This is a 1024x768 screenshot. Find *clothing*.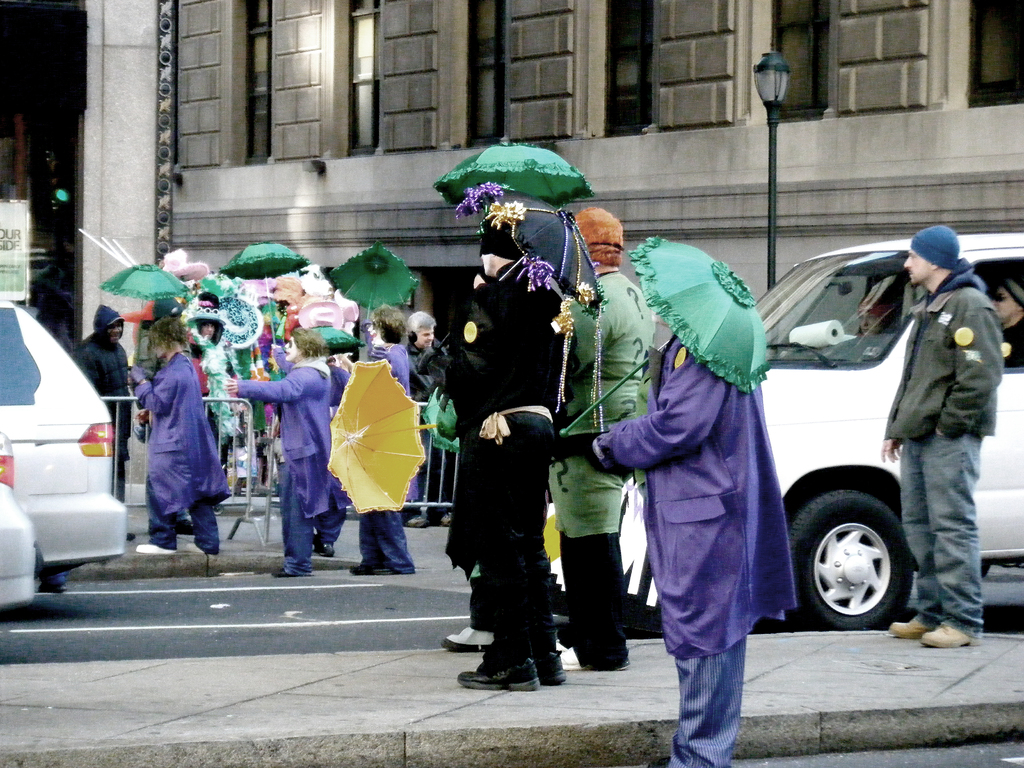
Bounding box: 125, 317, 226, 559.
